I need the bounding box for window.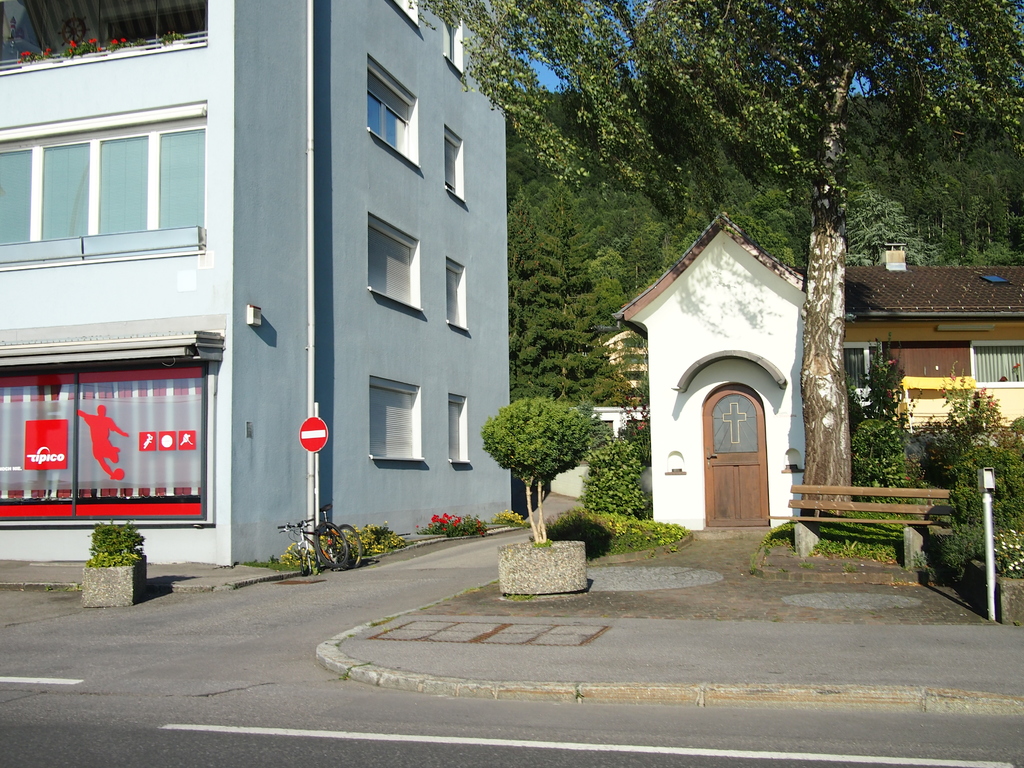
Here it is: crop(446, 266, 460, 321).
